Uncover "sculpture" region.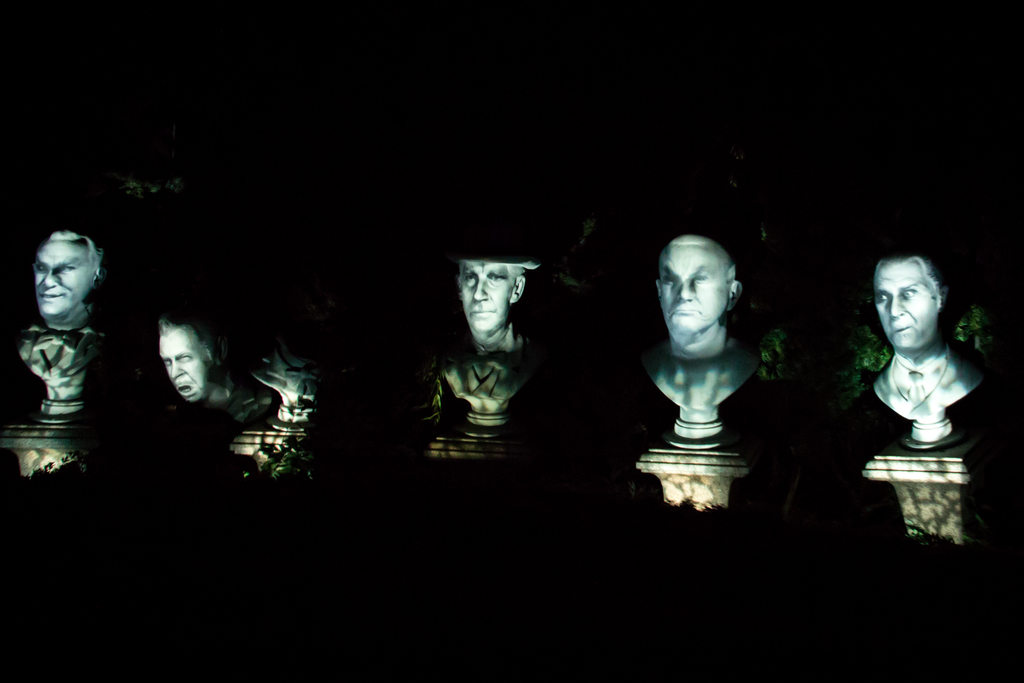
Uncovered: [x1=426, y1=235, x2=545, y2=483].
